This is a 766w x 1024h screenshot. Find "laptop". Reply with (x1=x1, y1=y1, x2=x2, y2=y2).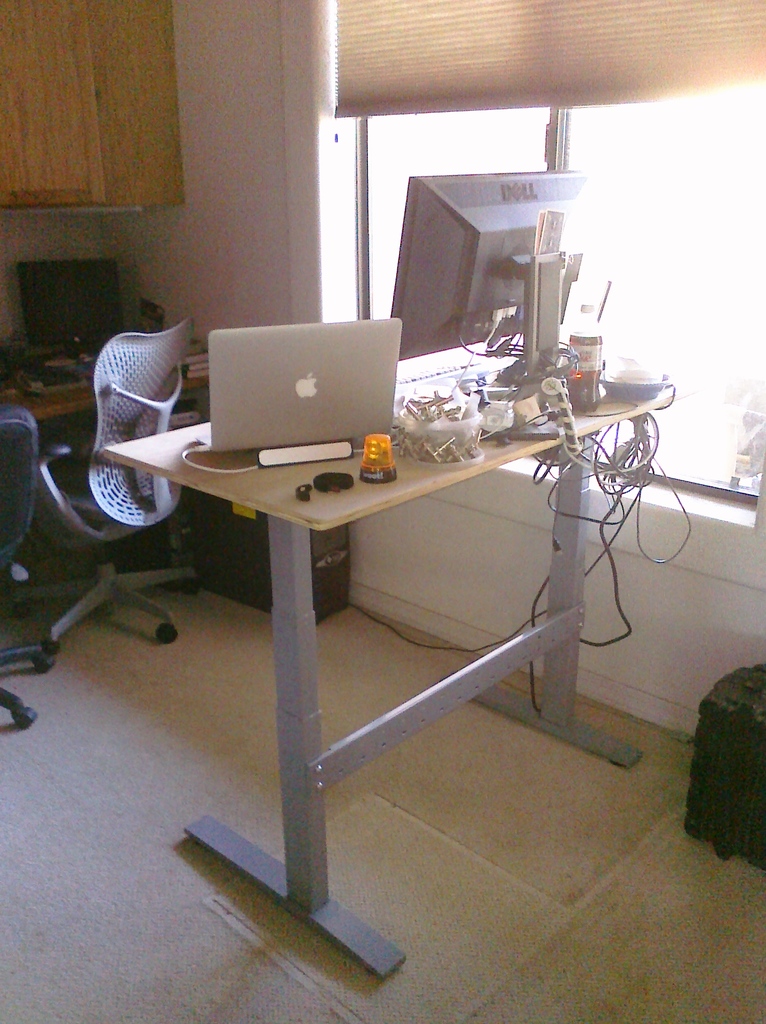
(x1=194, y1=311, x2=416, y2=479).
